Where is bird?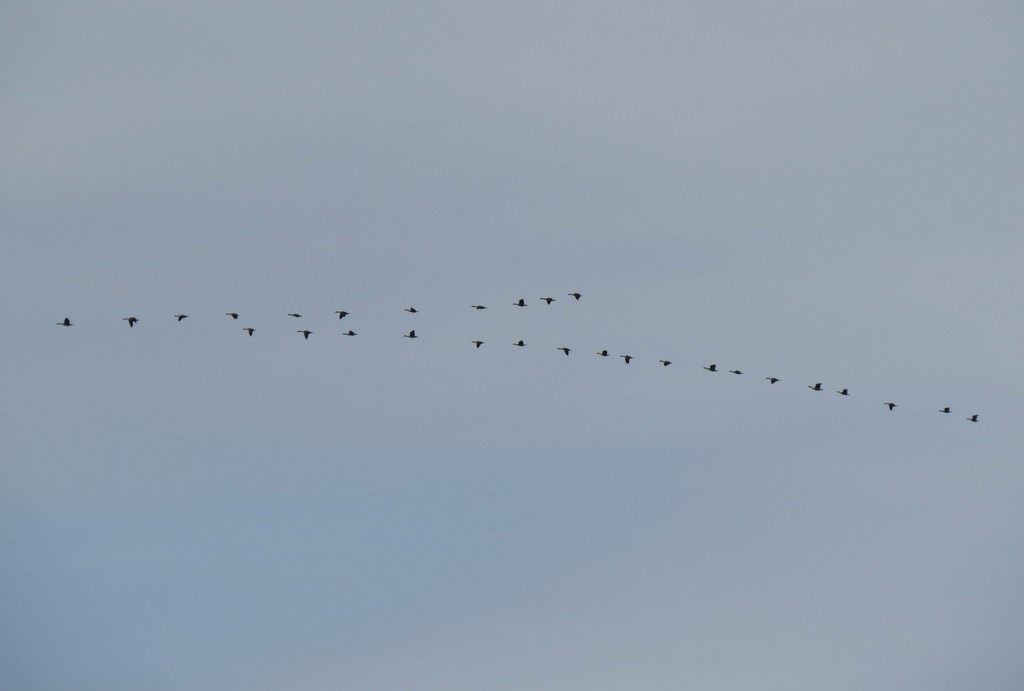
934, 402, 950, 414.
